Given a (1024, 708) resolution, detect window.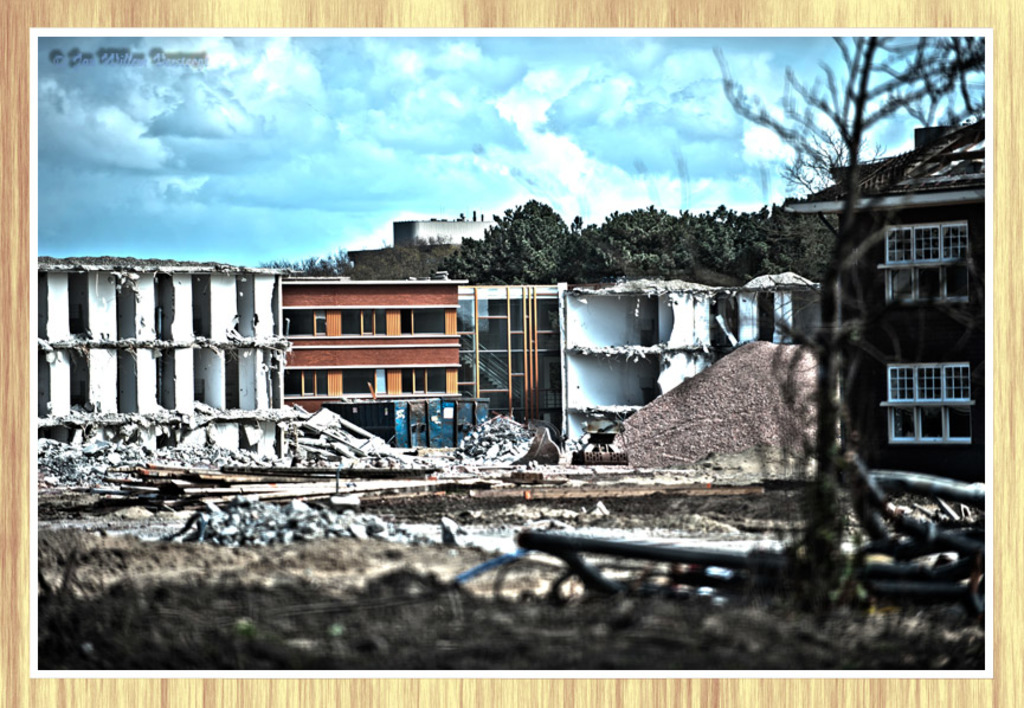
BBox(284, 367, 329, 399).
